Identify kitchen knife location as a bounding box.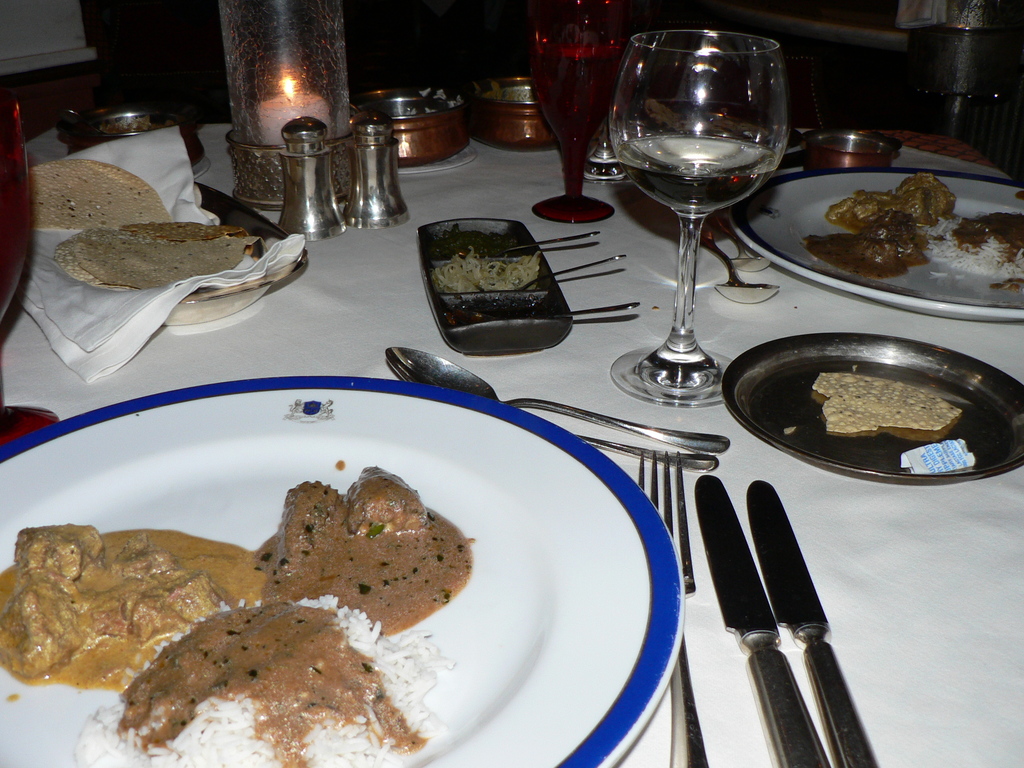
[692,472,831,767].
